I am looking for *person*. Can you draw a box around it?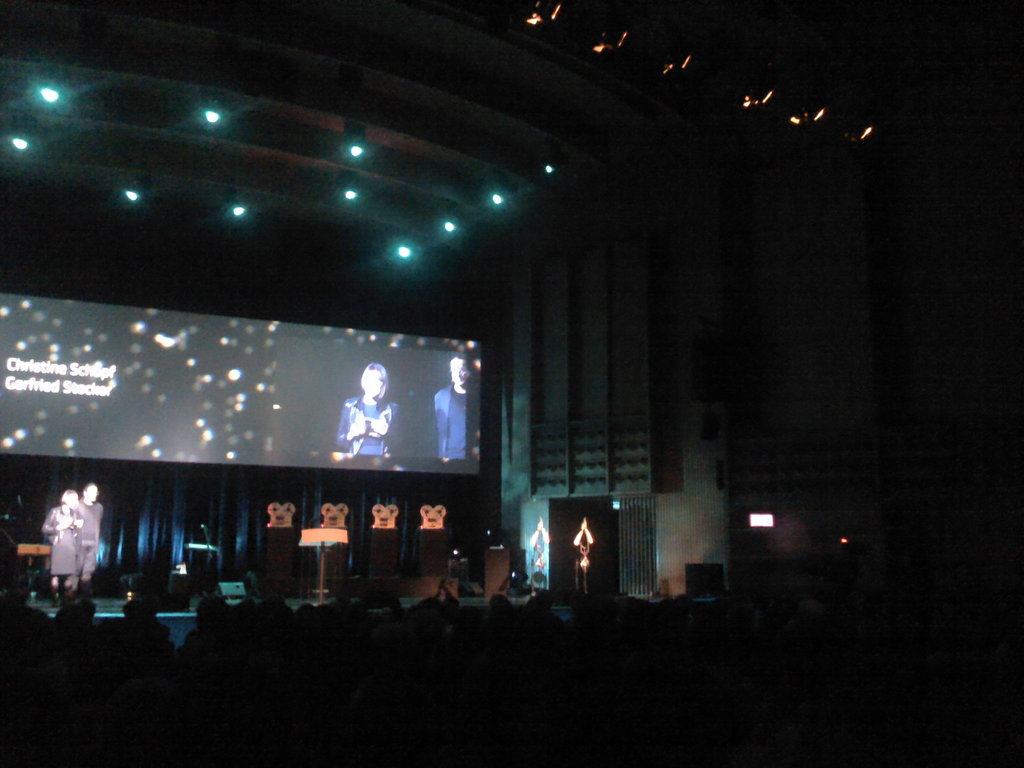
Sure, the bounding box is box=[79, 482, 108, 601].
